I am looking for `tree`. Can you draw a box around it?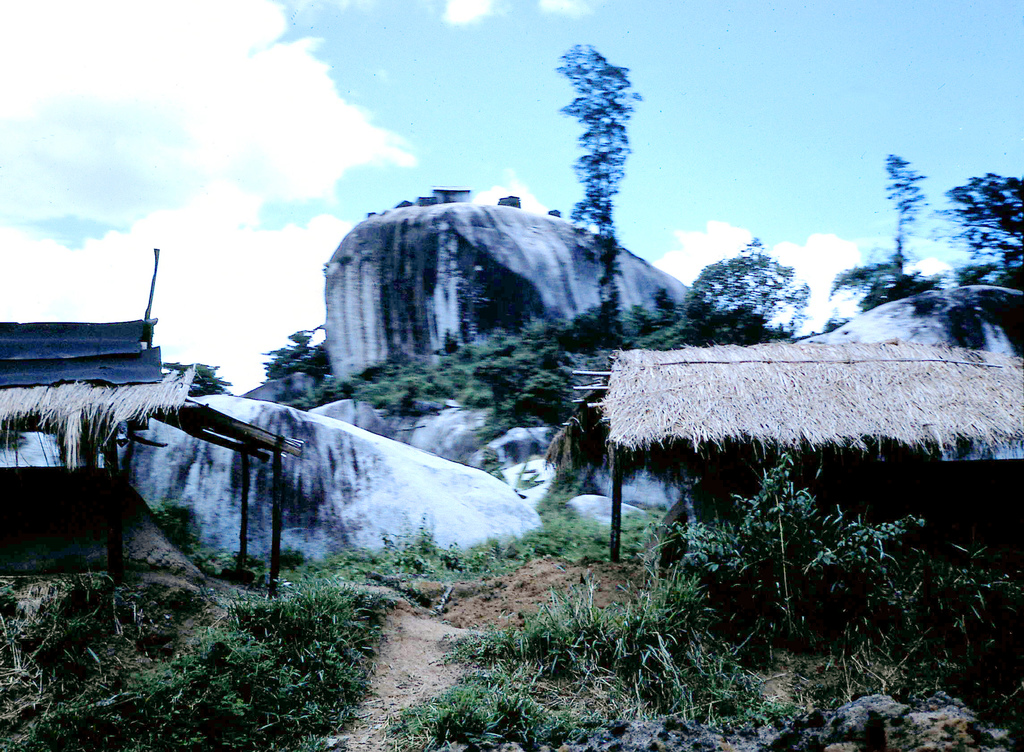
Sure, the bounding box is box=[262, 326, 323, 380].
